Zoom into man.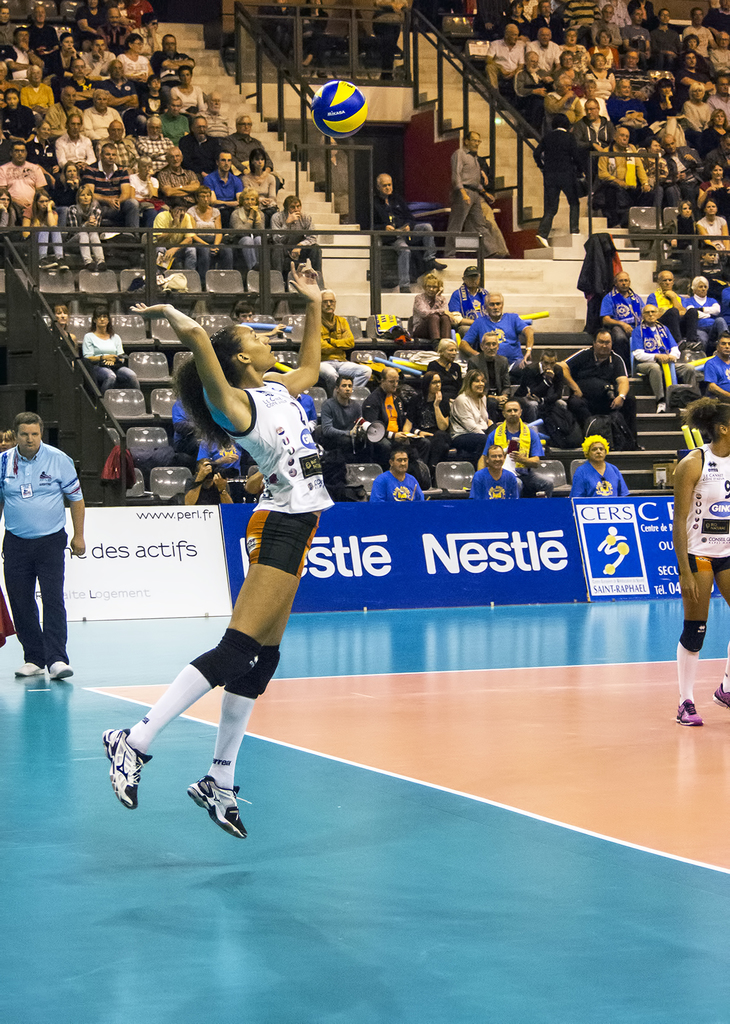
Zoom target: box(466, 332, 512, 395).
